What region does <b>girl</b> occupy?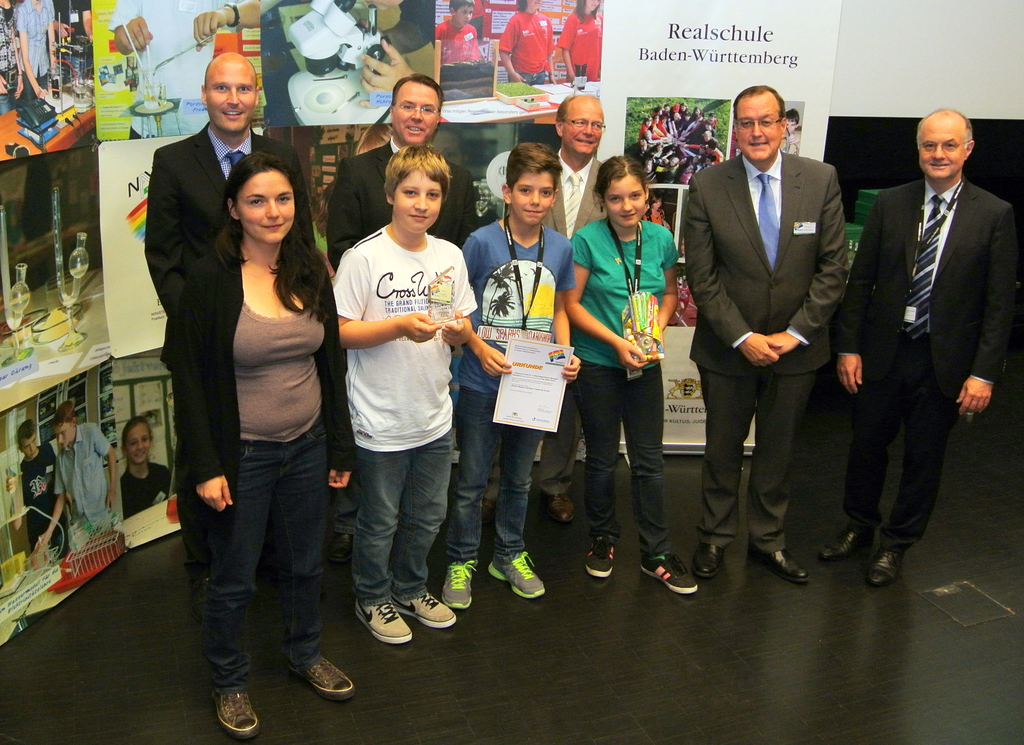
{"left": 122, "top": 413, "right": 173, "bottom": 520}.
